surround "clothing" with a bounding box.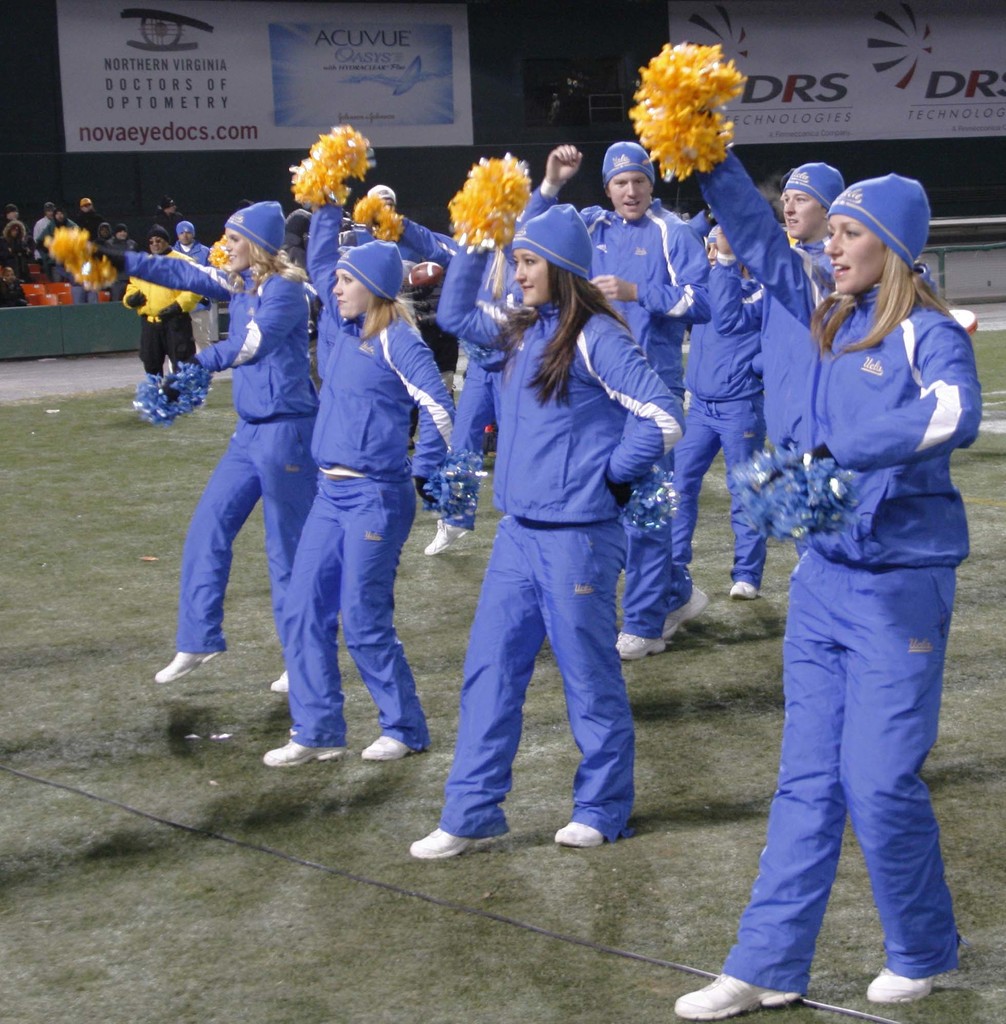
<region>273, 202, 459, 755</region>.
